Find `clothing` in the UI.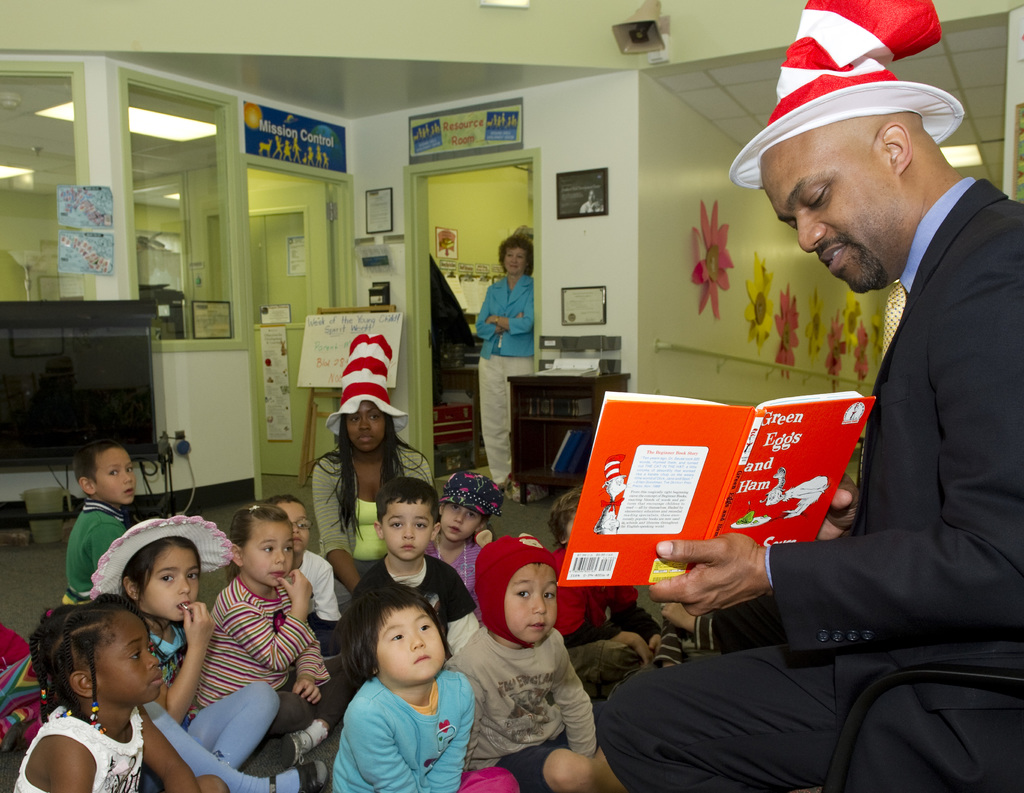
UI element at detection(340, 549, 490, 693).
